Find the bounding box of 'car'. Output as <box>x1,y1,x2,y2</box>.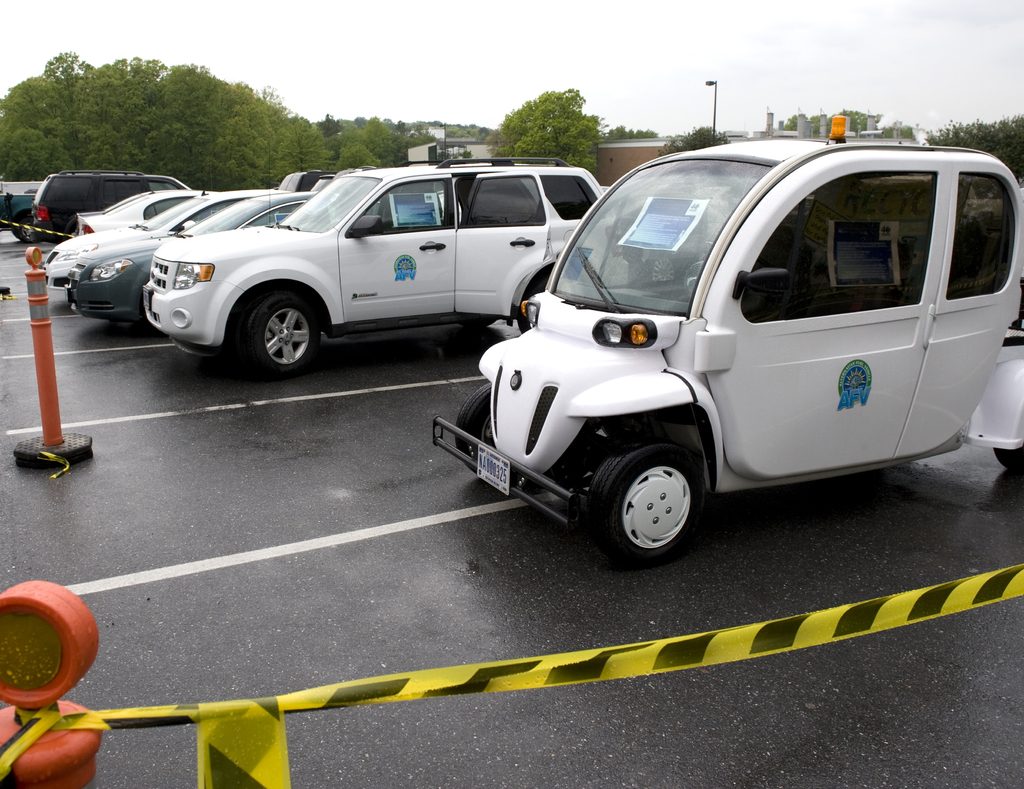
<box>81,190,211,241</box>.
